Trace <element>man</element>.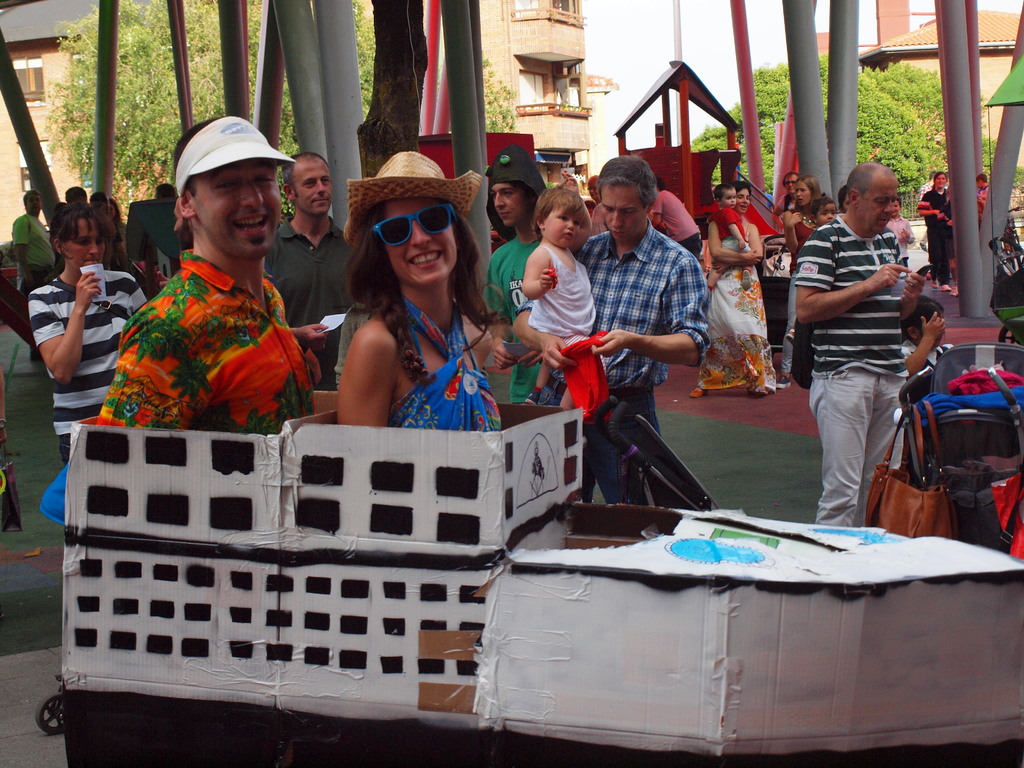
Traced to 483 134 542 404.
